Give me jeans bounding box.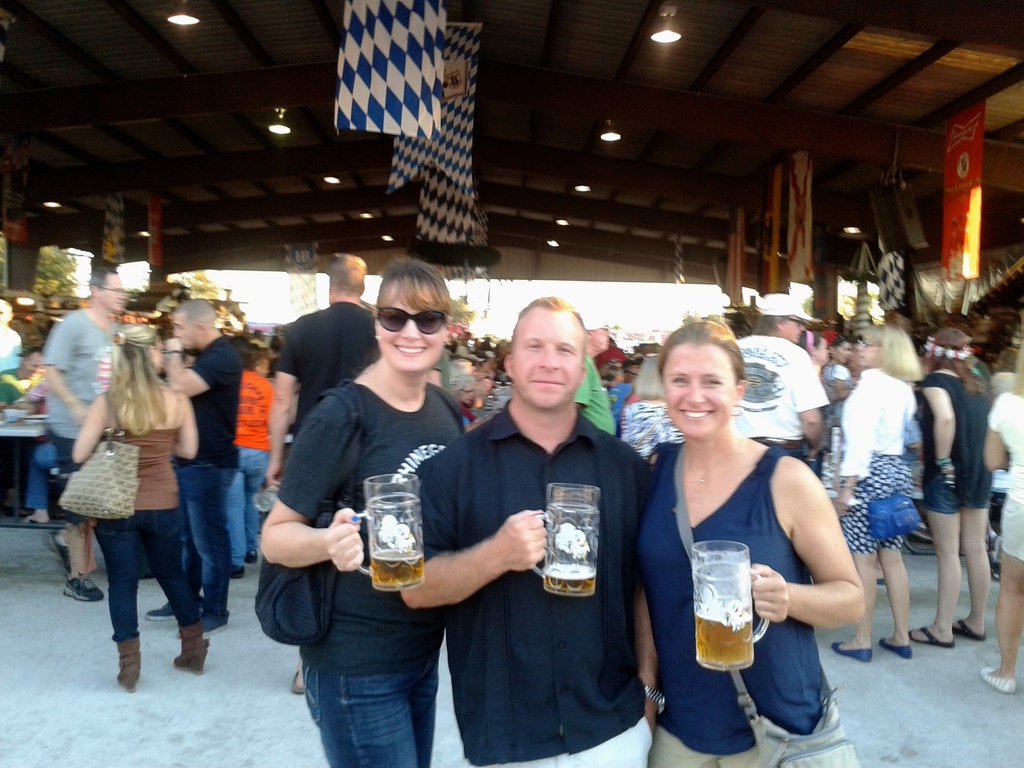
crop(300, 652, 440, 767).
